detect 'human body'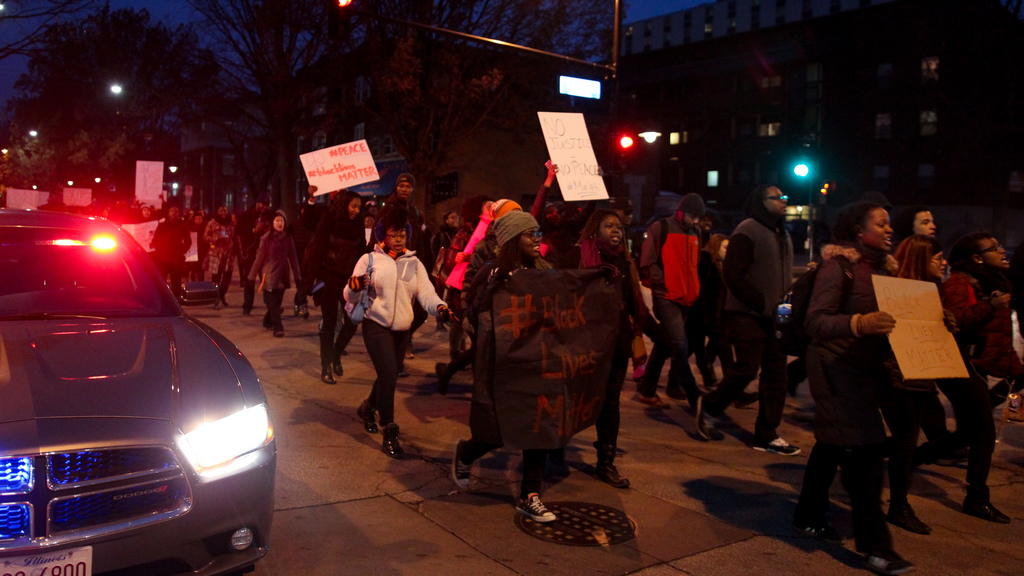
431 225 462 328
